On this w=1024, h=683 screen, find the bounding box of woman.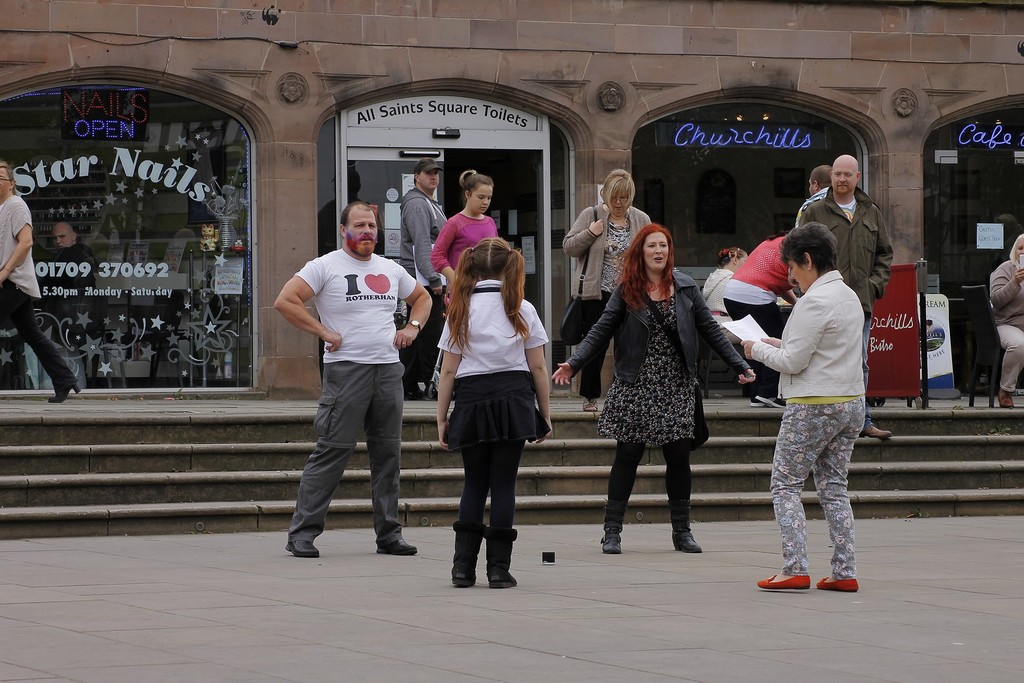
Bounding box: 431:237:552:591.
